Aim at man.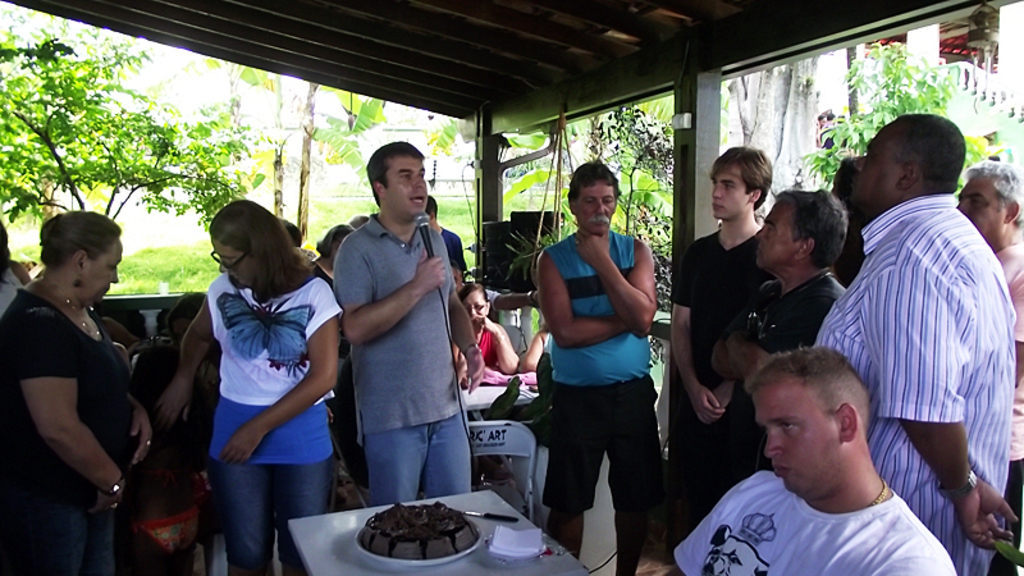
Aimed at pyautogui.locateOnScreen(810, 60, 993, 575).
